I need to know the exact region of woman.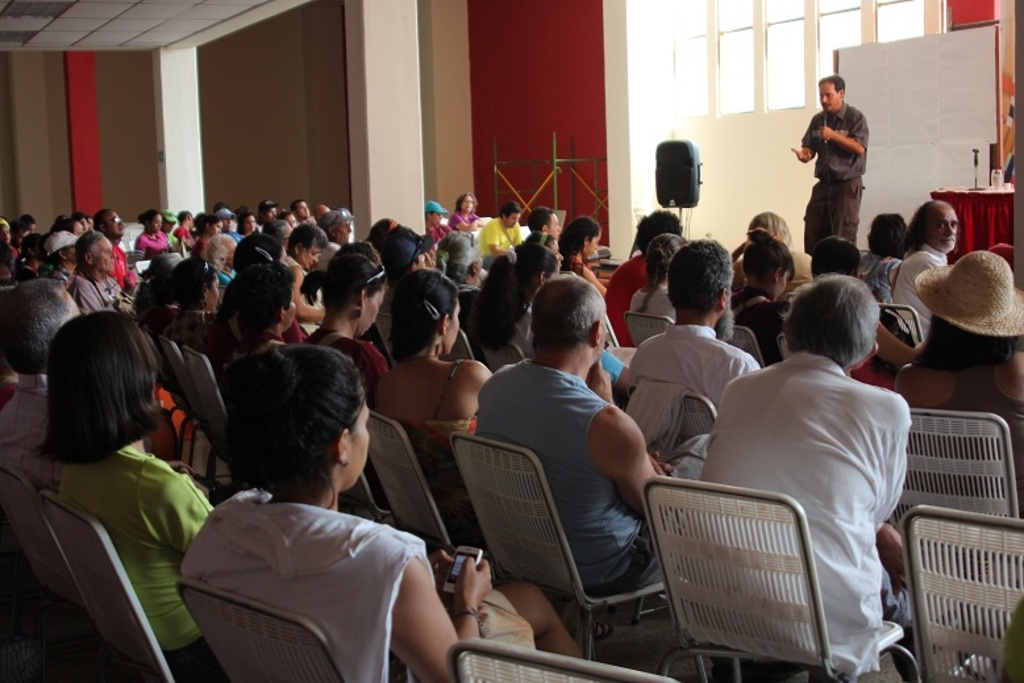
Region: bbox=[14, 305, 236, 669].
